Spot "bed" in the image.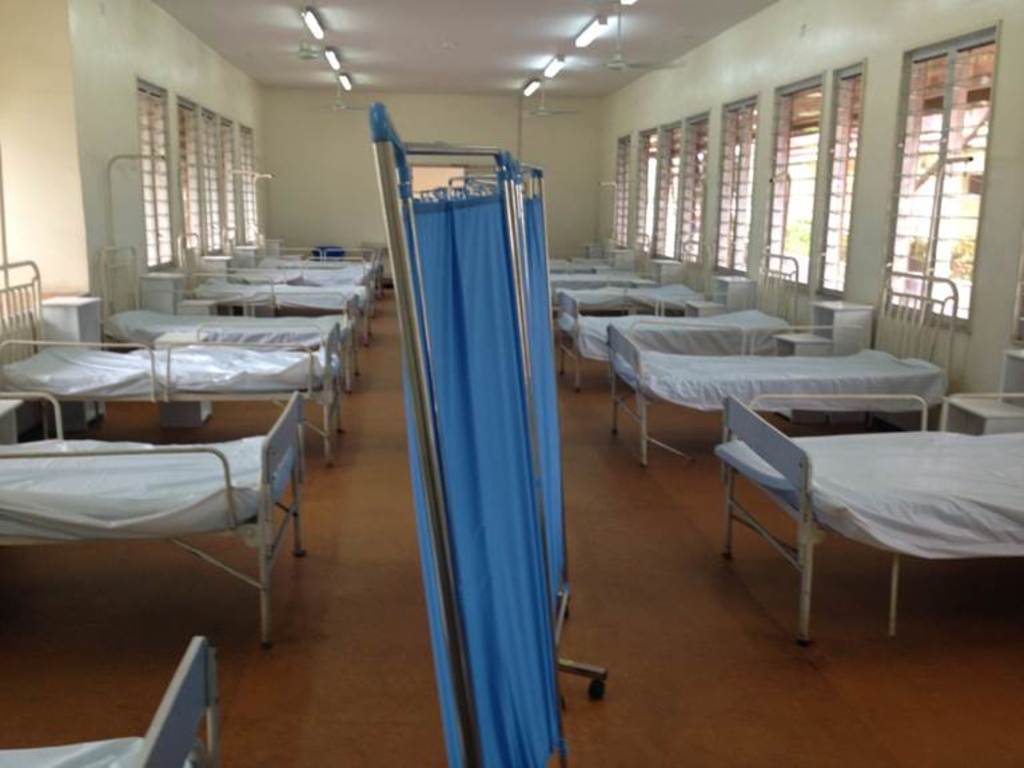
"bed" found at region(101, 238, 366, 399).
